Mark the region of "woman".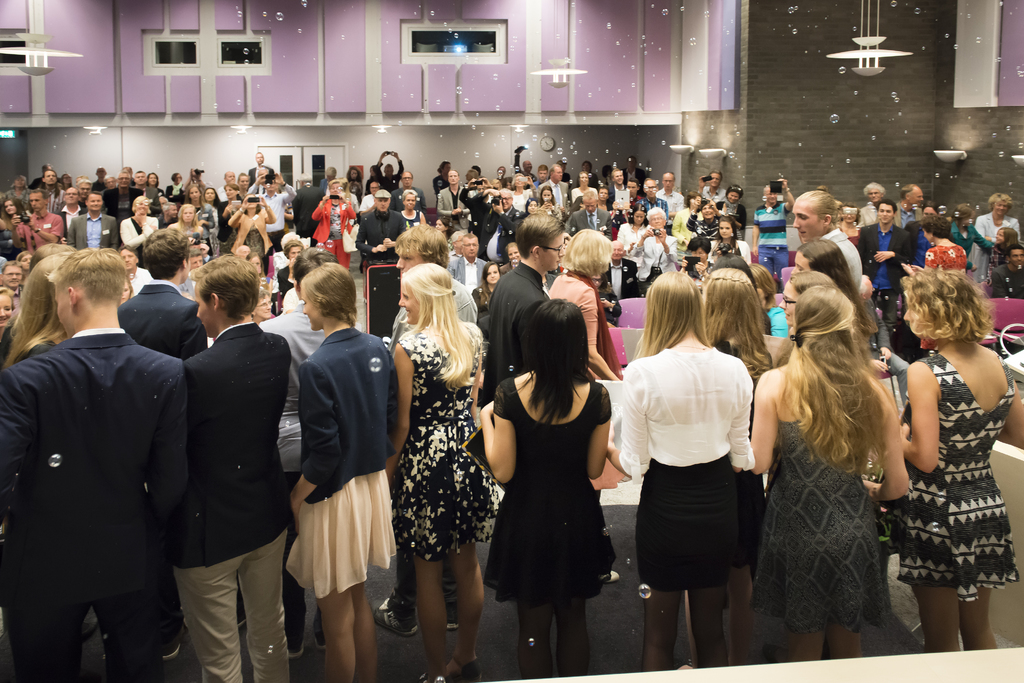
Region: <bbox>783, 235, 882, 349</bbox>.
